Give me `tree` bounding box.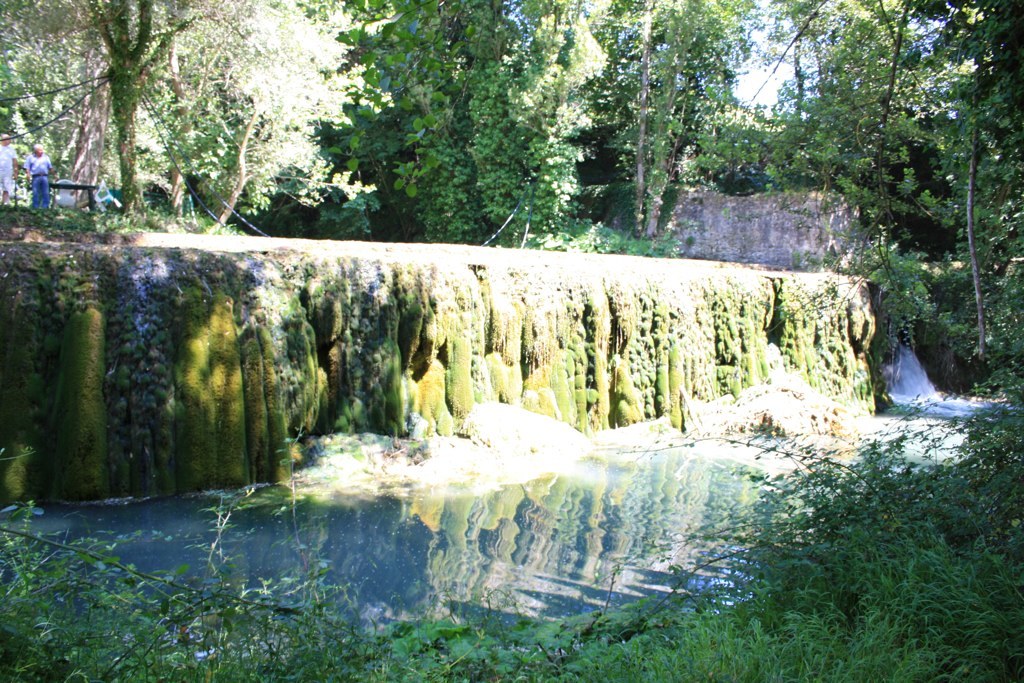
BBox(0, 0, 395, 238).
